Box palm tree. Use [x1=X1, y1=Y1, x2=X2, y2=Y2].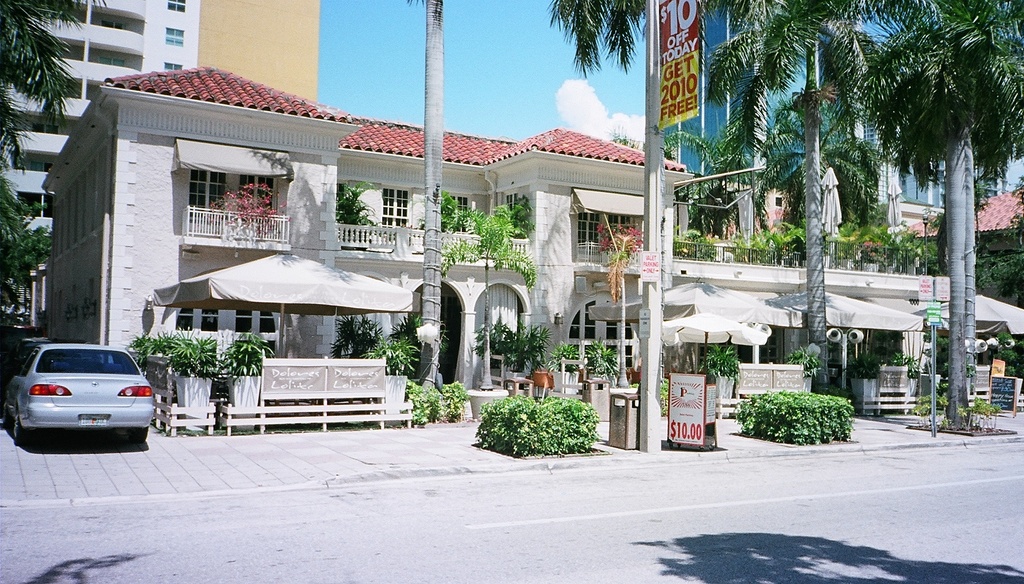
[x1=859, y1=6, x2=1011, y2=468].
